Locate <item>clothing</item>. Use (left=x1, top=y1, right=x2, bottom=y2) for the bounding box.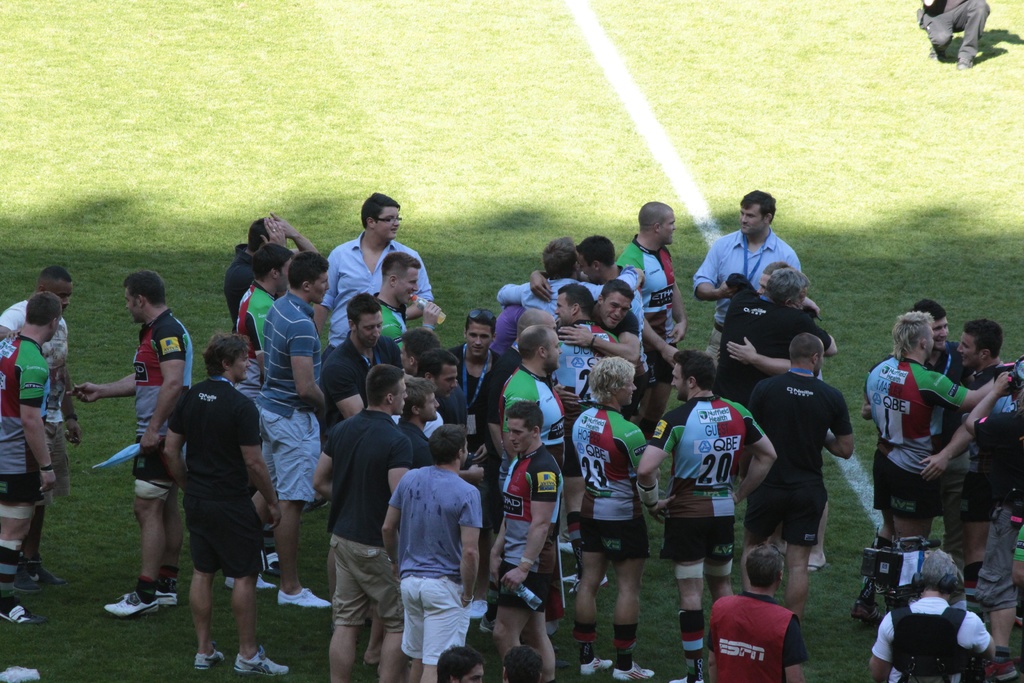
(left=325, top=335, right=412, bottom=403).
